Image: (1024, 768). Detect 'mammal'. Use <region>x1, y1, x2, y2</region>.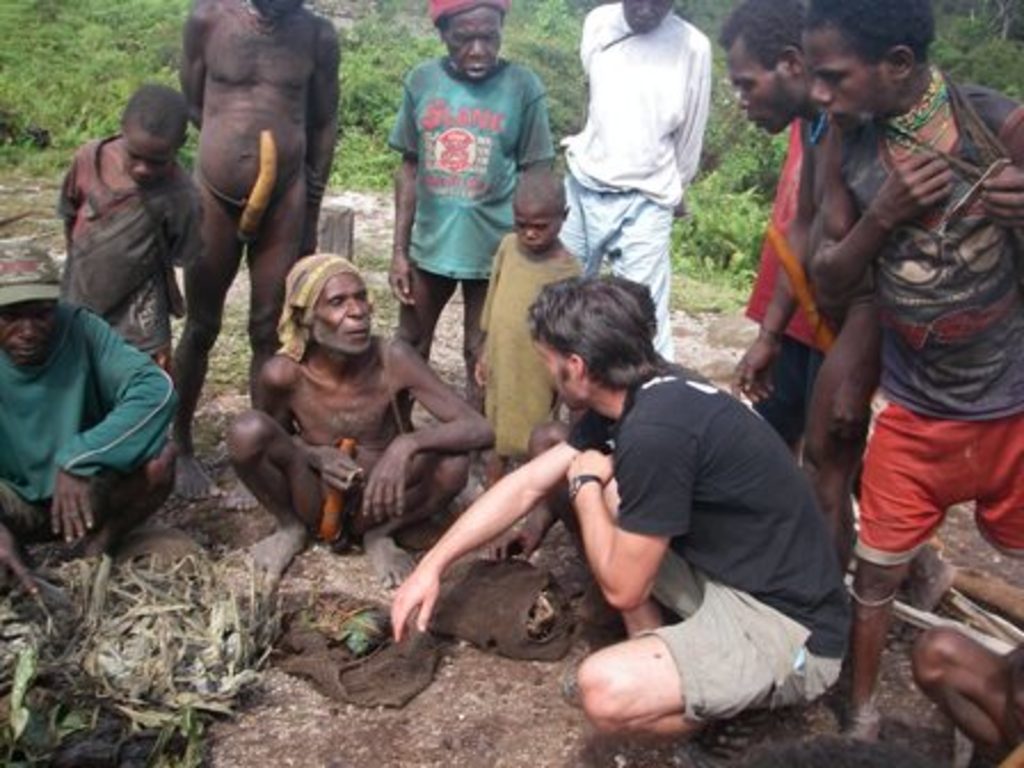
<region>53, 82, 203, 439</region>.
